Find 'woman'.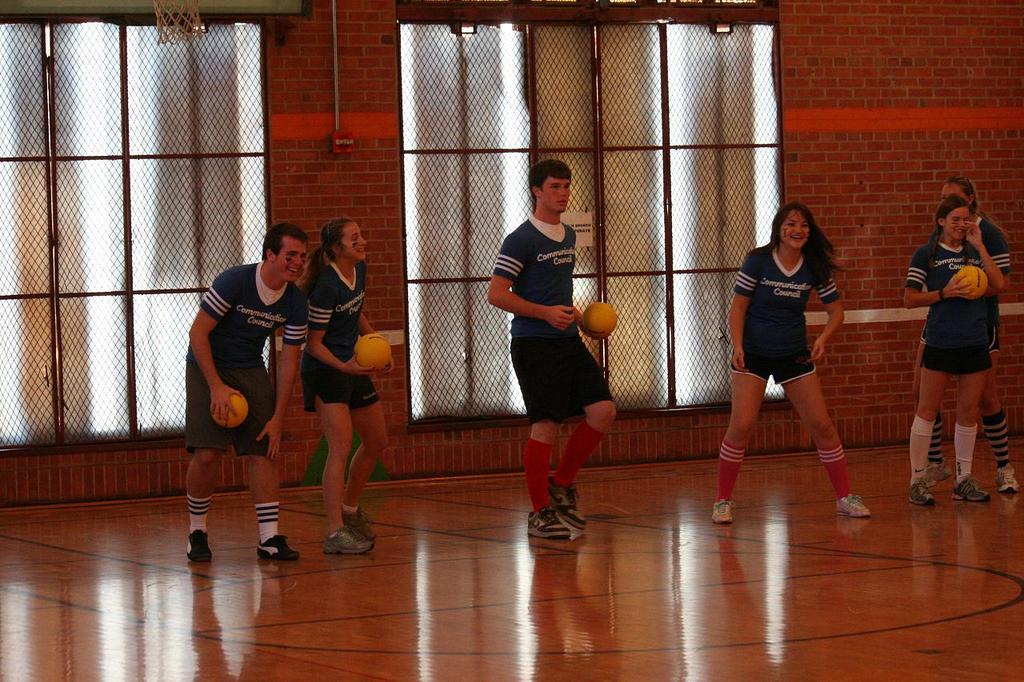
BBox(294, 218, 386, 555).
